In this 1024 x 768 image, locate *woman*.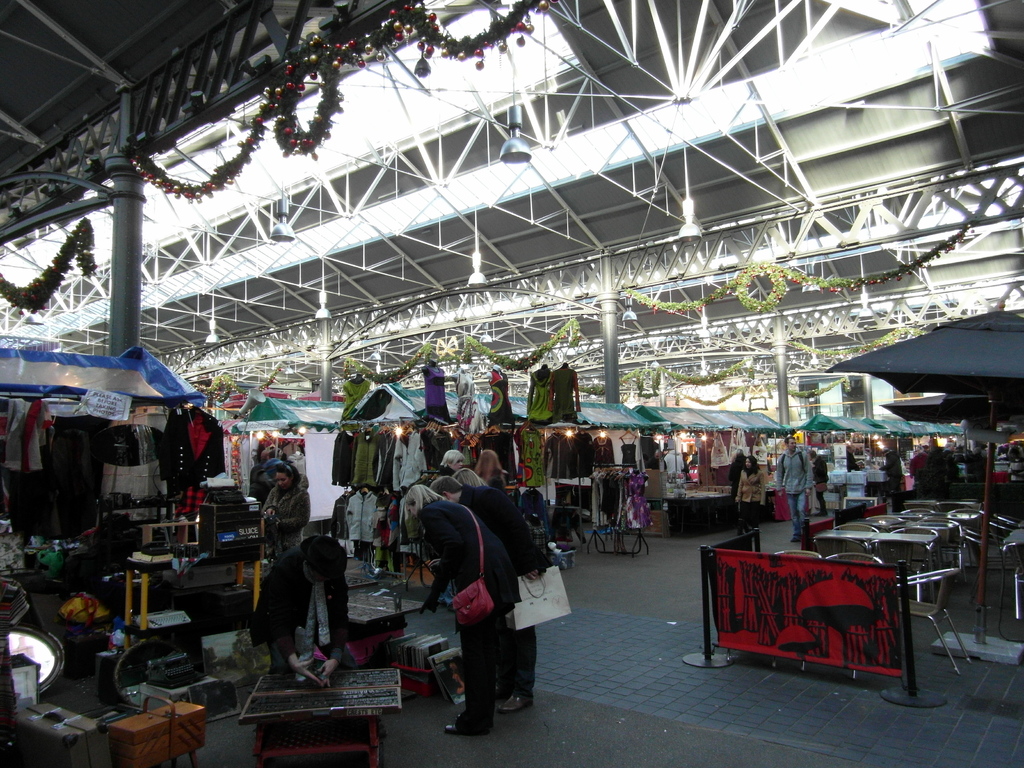
Bounding box: region(475, 449, 508, 488).
